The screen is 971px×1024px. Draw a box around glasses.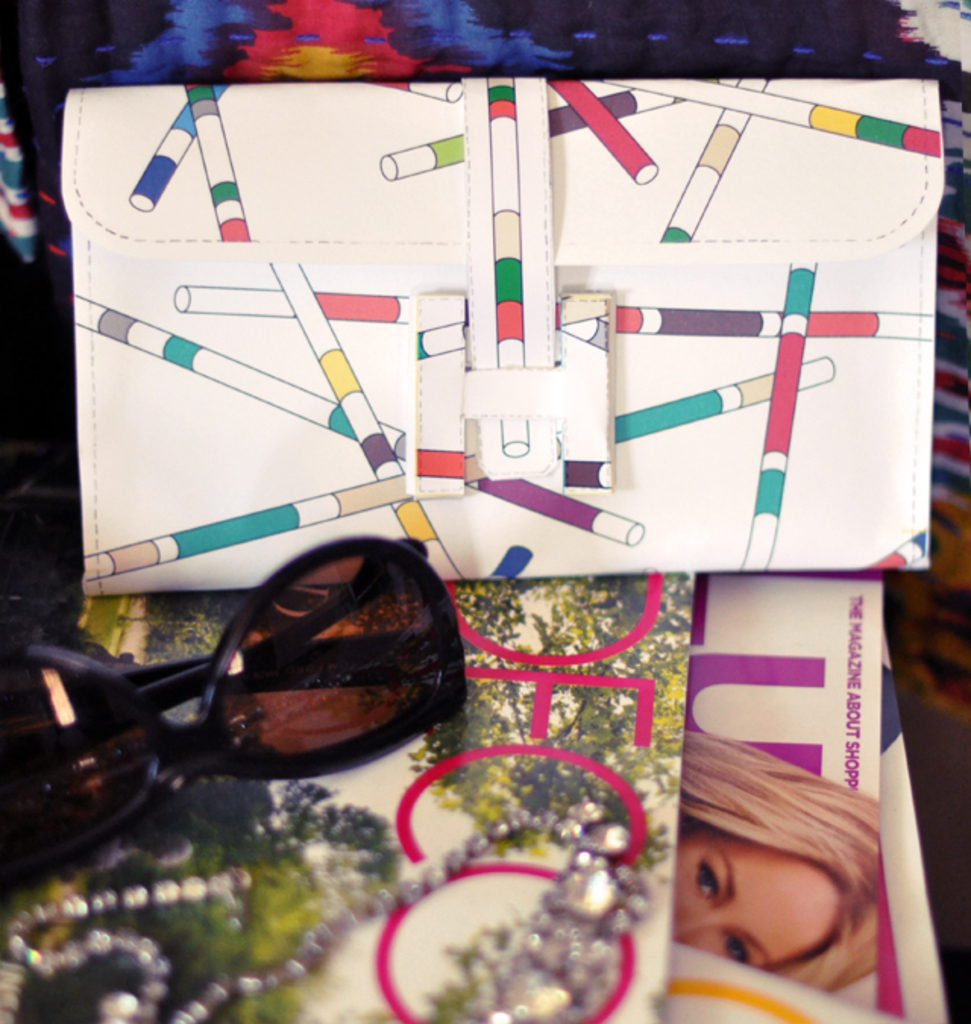
bbox=(0, 543, 496, 889).
